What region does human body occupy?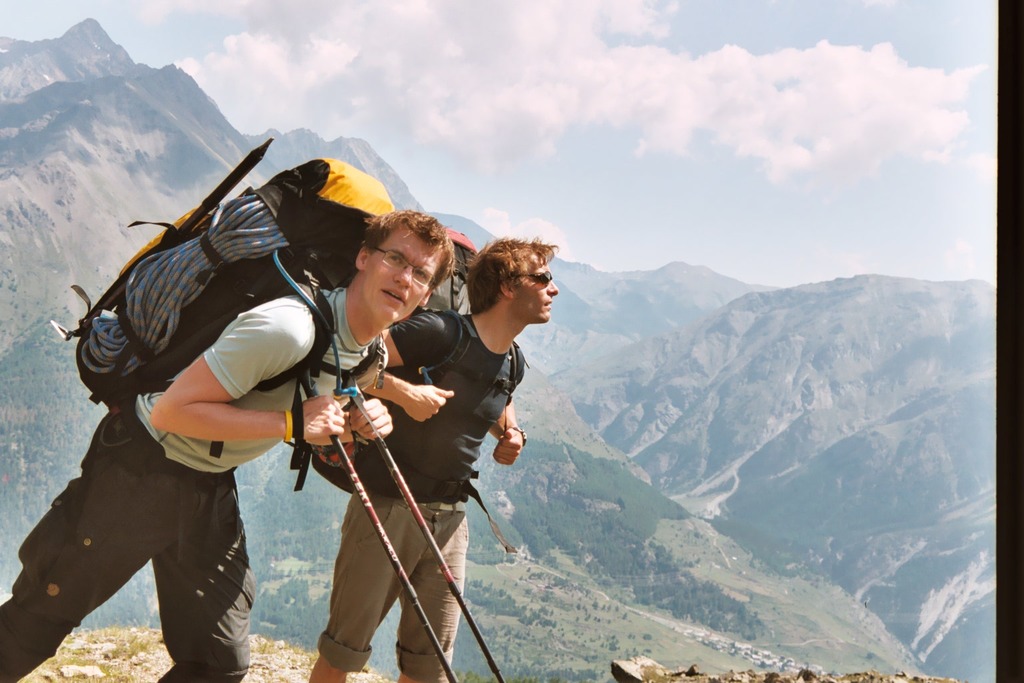
bbox=[0, 207, 456, 682].
